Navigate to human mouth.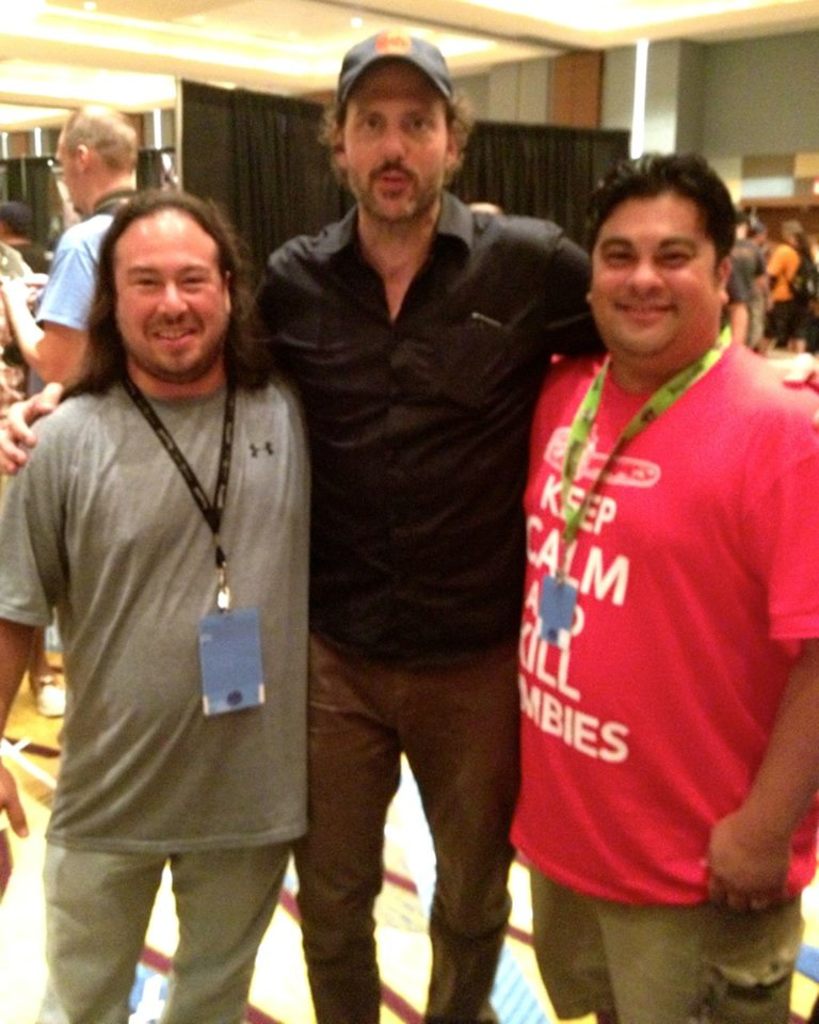
Navigation target: x1=615, y1=300, x2=675, y2=318.
